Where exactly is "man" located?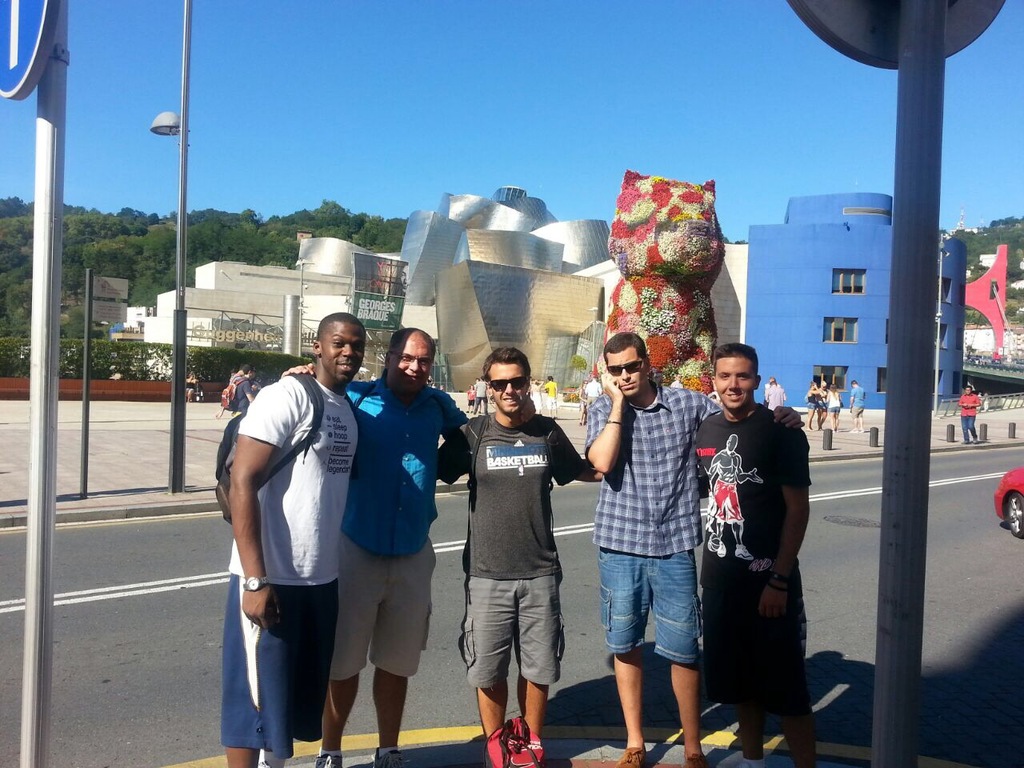
Its bounding box is [234, 366, 256, 414].
